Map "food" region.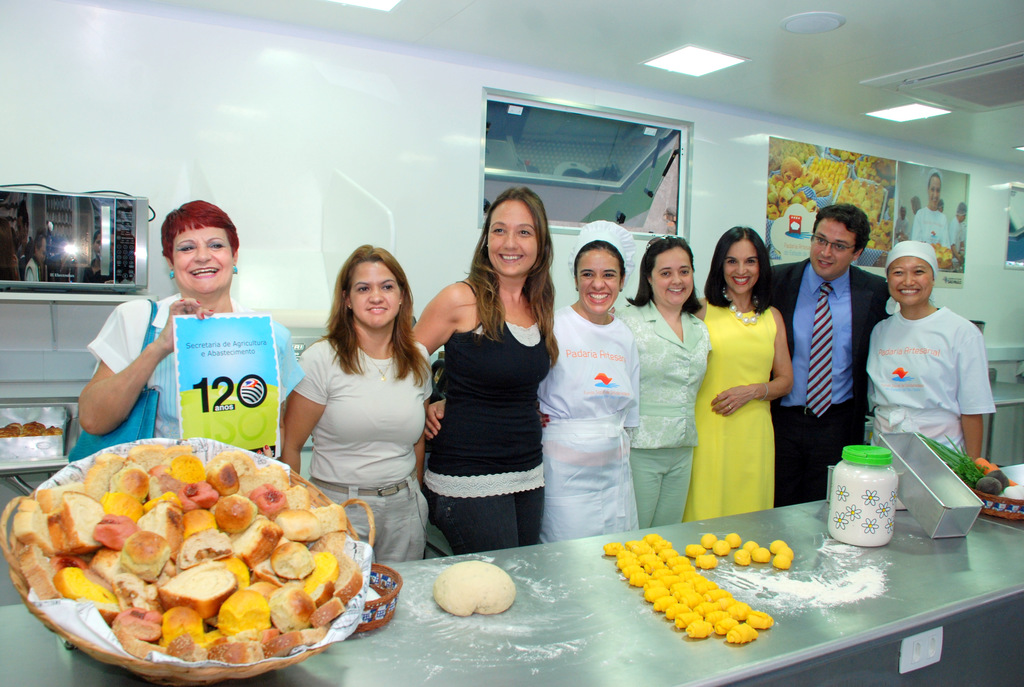
Mapped to Rect(712, 617, 738, 635).
